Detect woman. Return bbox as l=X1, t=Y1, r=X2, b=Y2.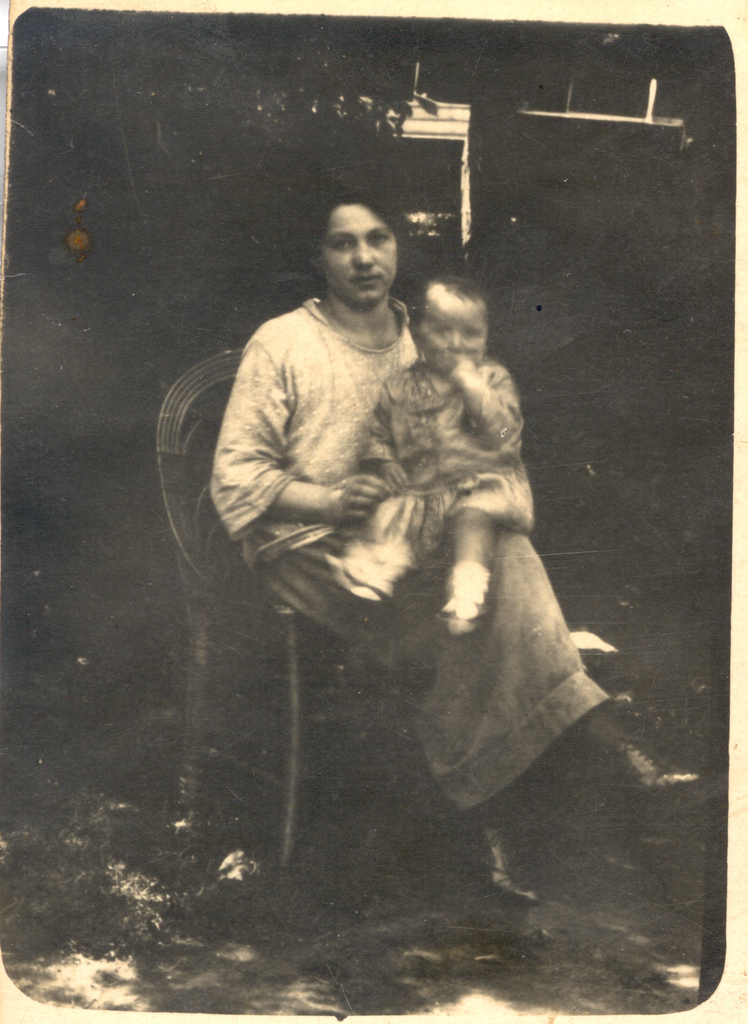
l=217, t=197, r=715, b=925.
